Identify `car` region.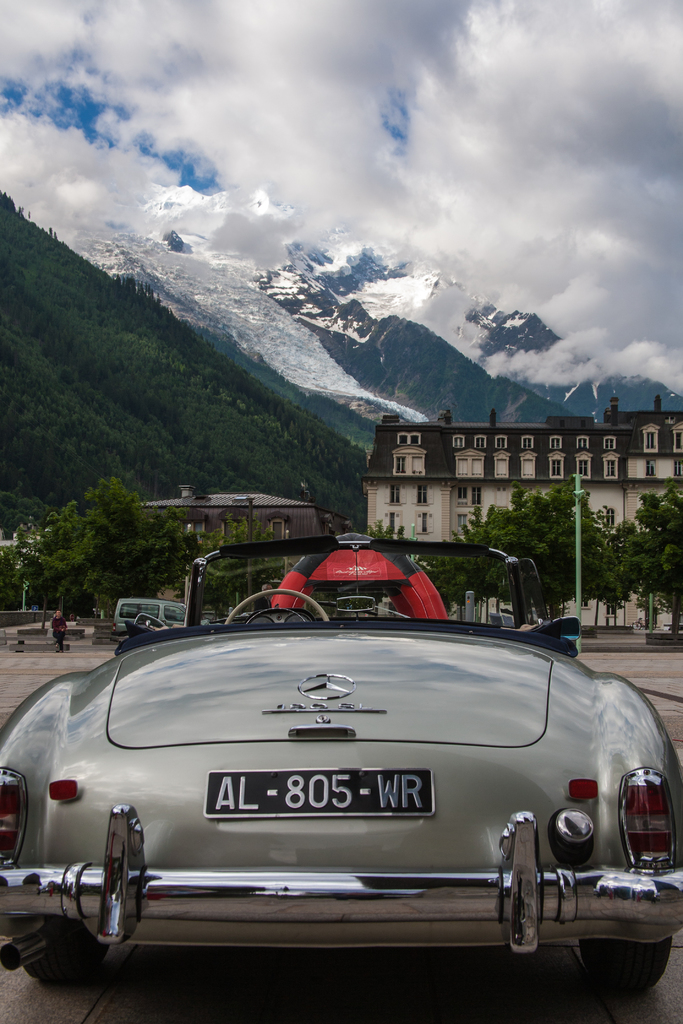
Region: rect(12, 554, 673, 999).
